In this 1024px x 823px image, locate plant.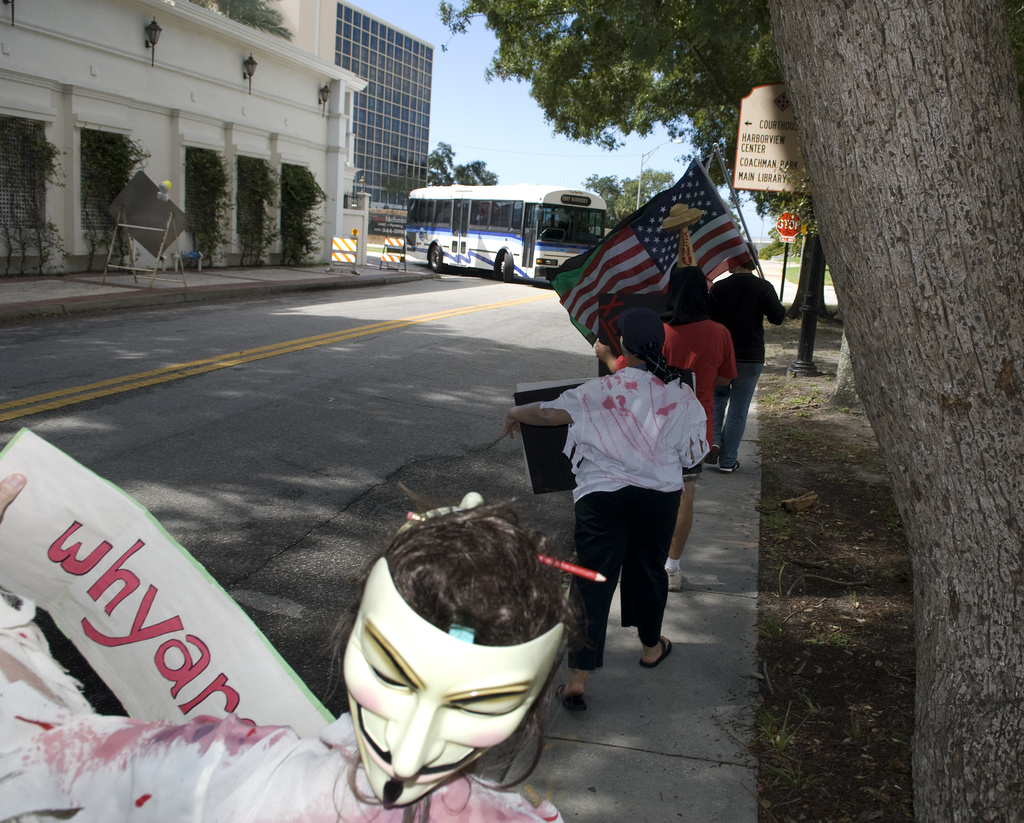
Bounding box: [left=750, top=649, right=914, bottom=782].
